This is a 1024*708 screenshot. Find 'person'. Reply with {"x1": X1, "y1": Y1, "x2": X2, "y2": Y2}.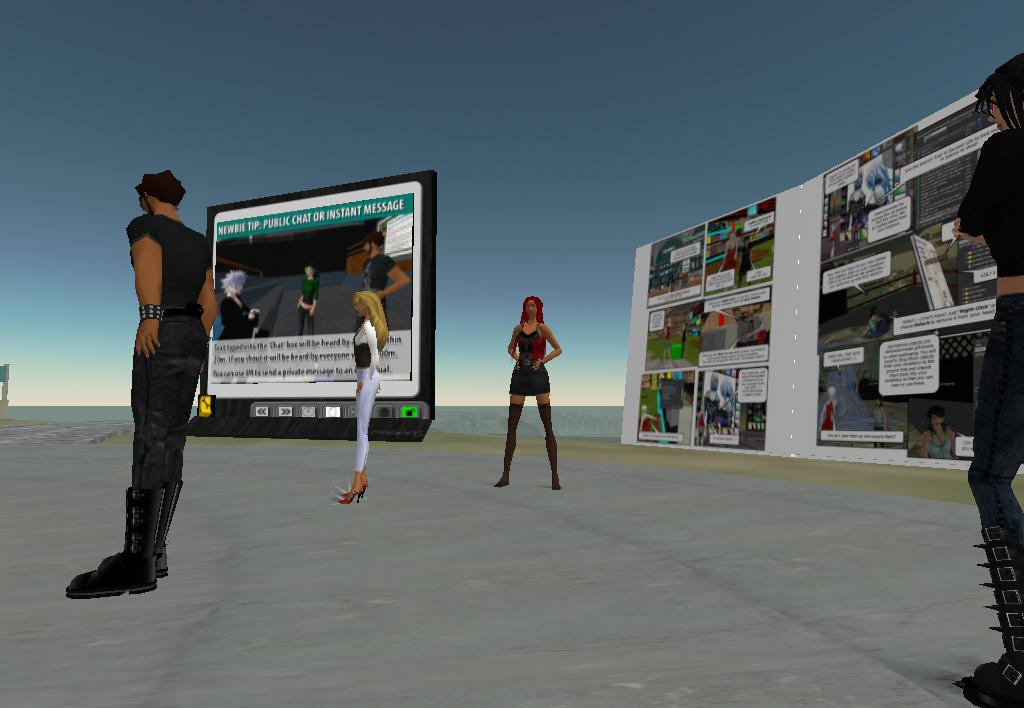
{"x1": 216, "y1": 272, "x2": 268, "y2": 338}.
